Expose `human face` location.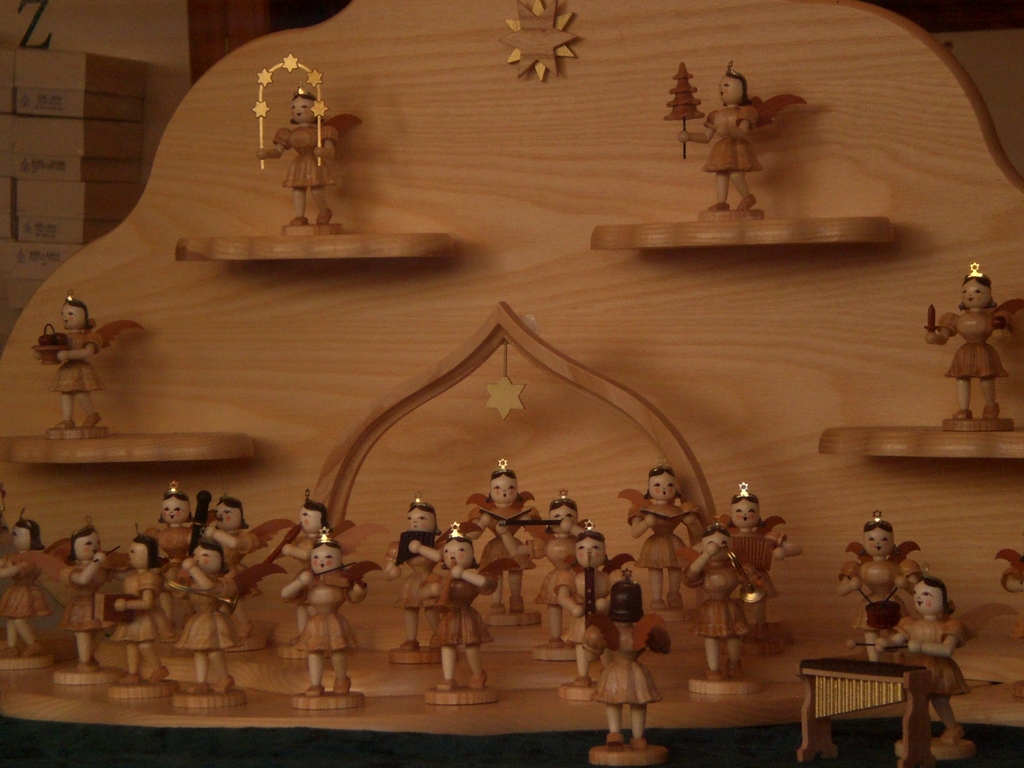
Exposed at BBox(701, 534, 732, 556).
